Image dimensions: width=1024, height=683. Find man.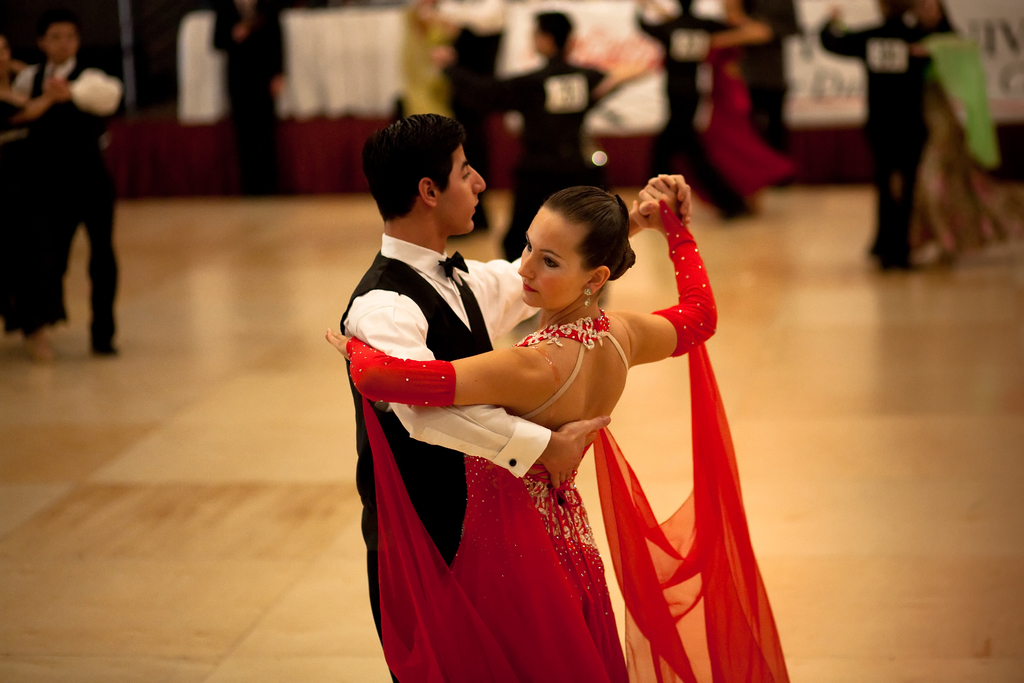
(left=336, top=115, right=693, bottom=682).
